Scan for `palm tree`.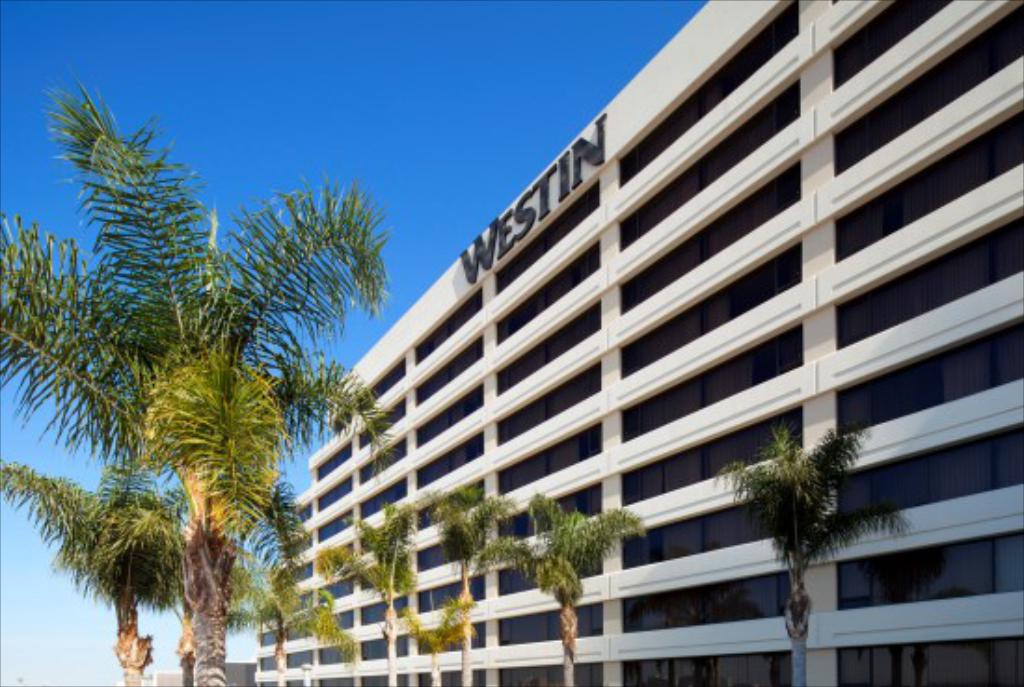
Scan result: detection(514, 499, 618, 668).
